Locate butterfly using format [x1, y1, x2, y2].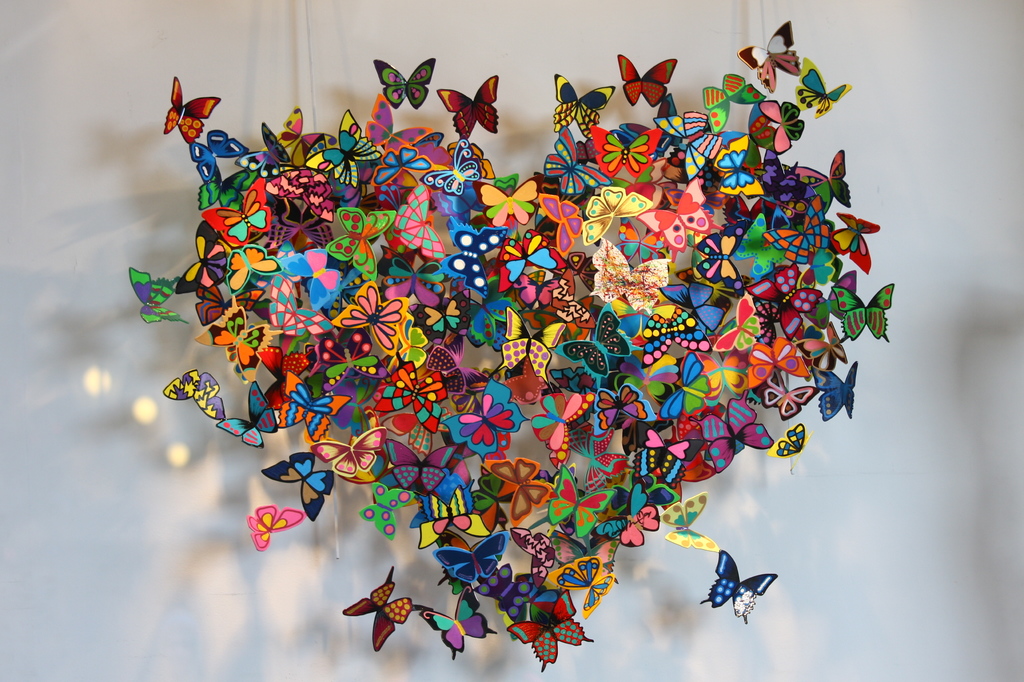
[548, 462, 612, 541].
